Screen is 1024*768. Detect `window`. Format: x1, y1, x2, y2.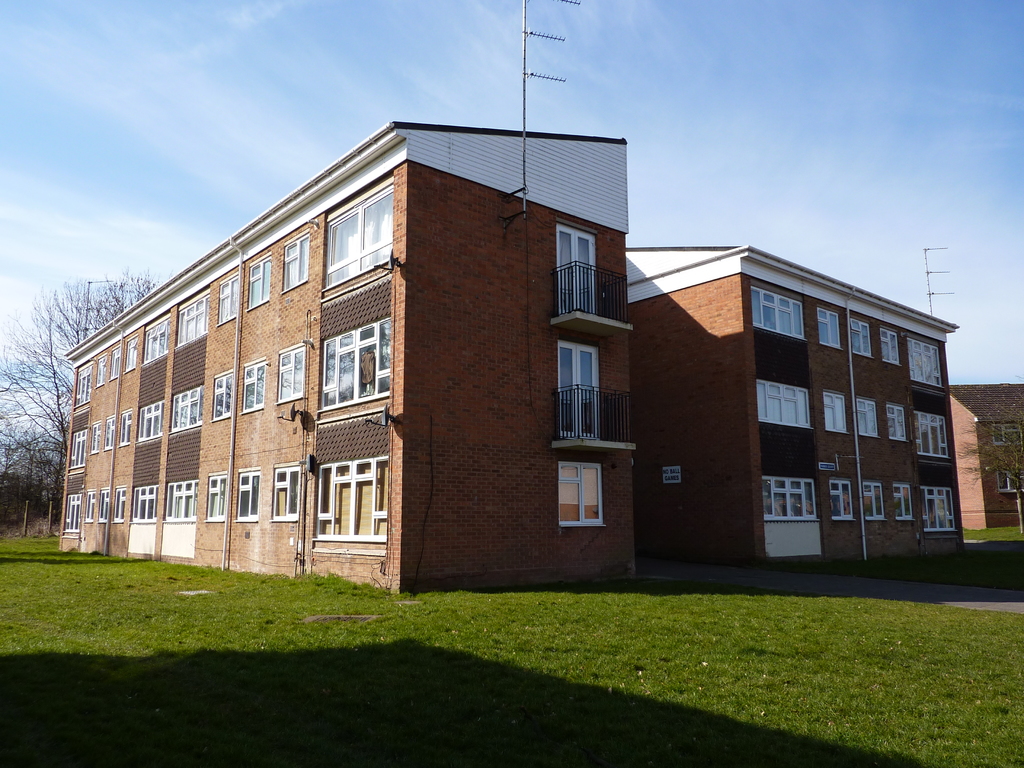
763, 477, 817, 522.
